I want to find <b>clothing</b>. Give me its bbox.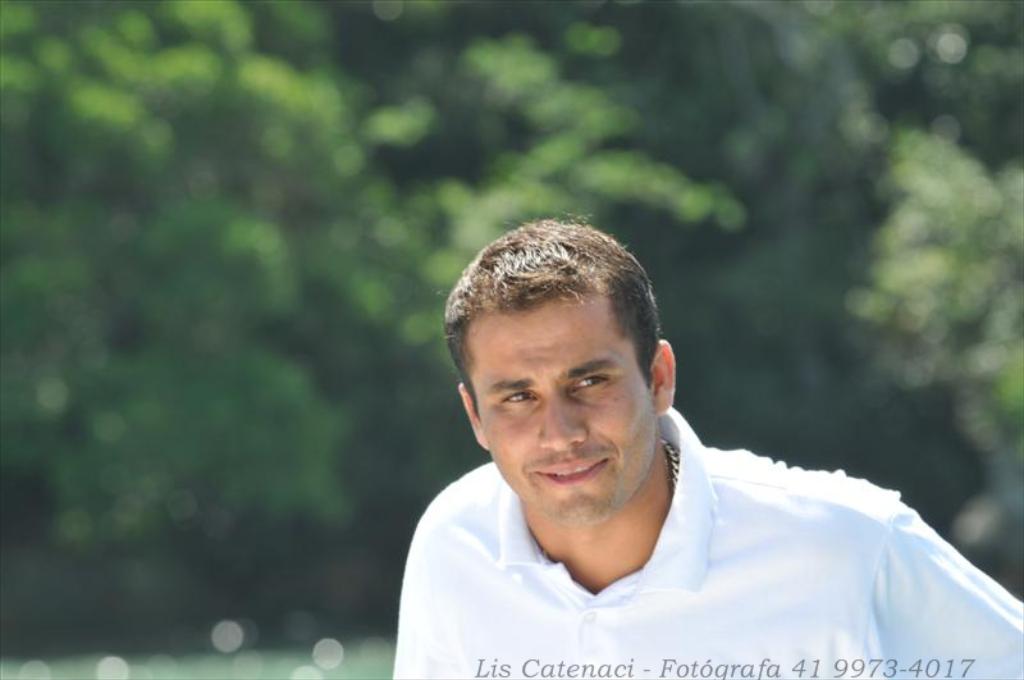
[left=393, top=405, right=1023, bottom=679].
